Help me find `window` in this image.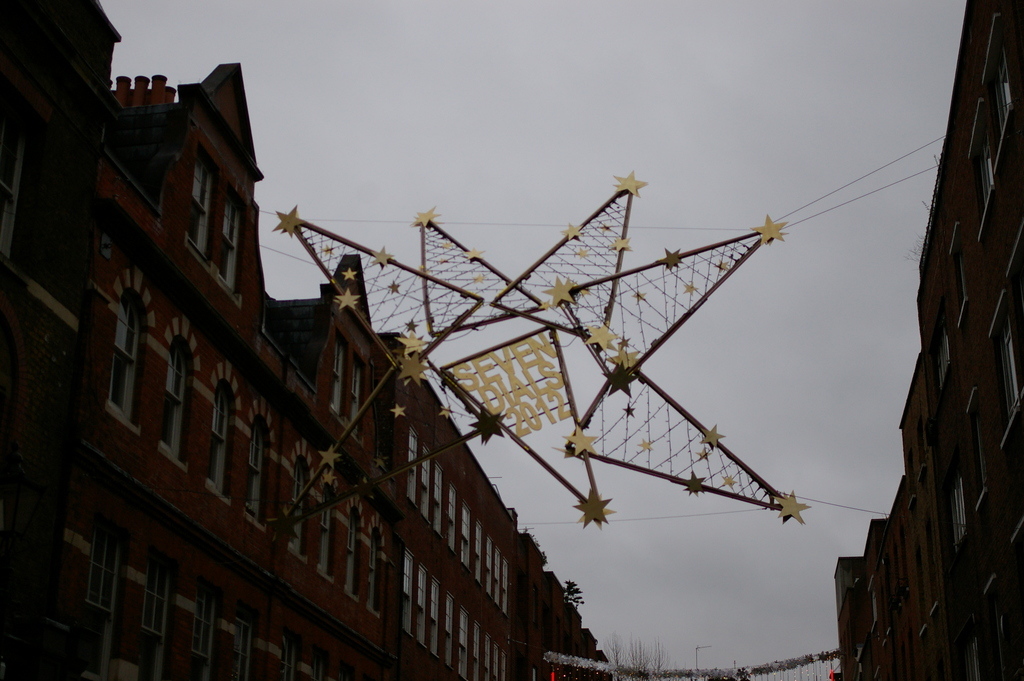
Found it: BBox(989, 290, 1023, 450).
